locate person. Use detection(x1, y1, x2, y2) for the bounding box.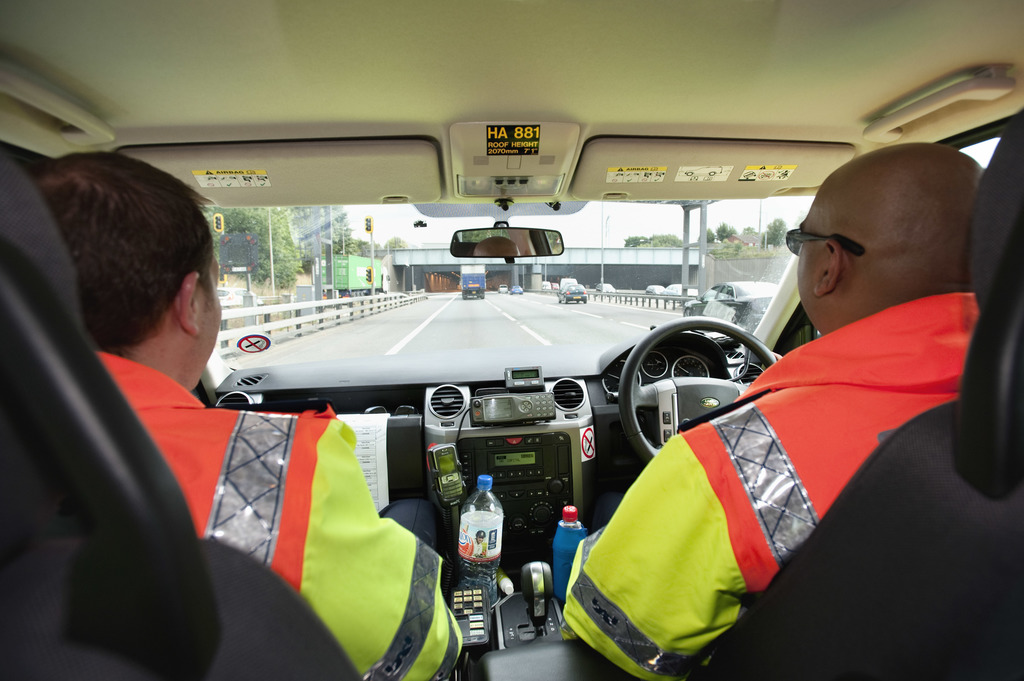
detection(559, 142, 983, 680).
